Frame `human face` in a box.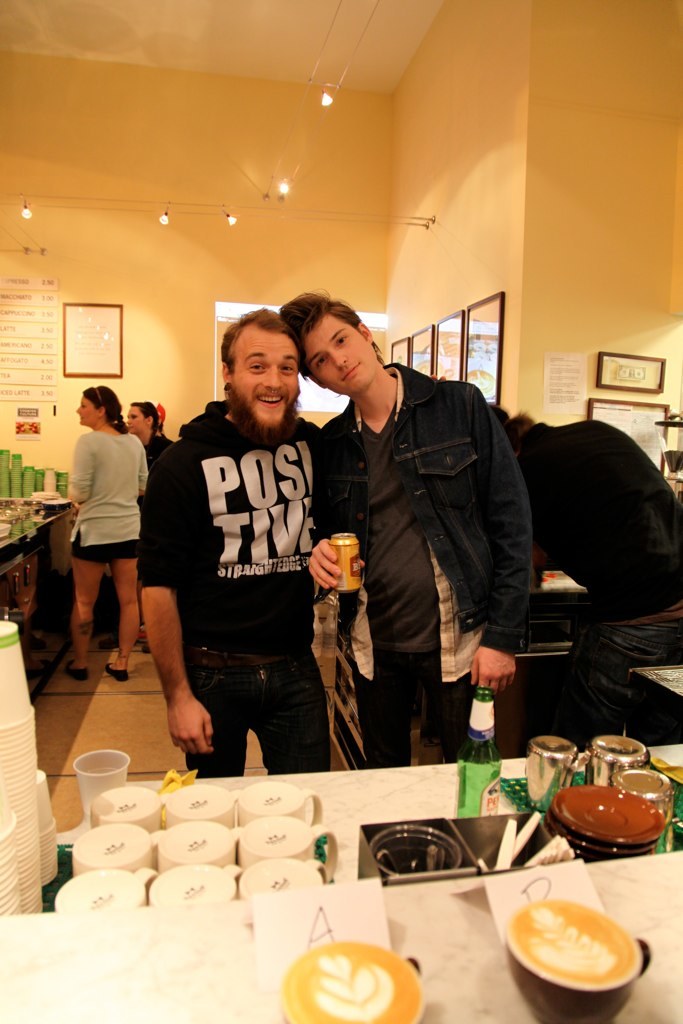
[75, 392, 100, 426].
